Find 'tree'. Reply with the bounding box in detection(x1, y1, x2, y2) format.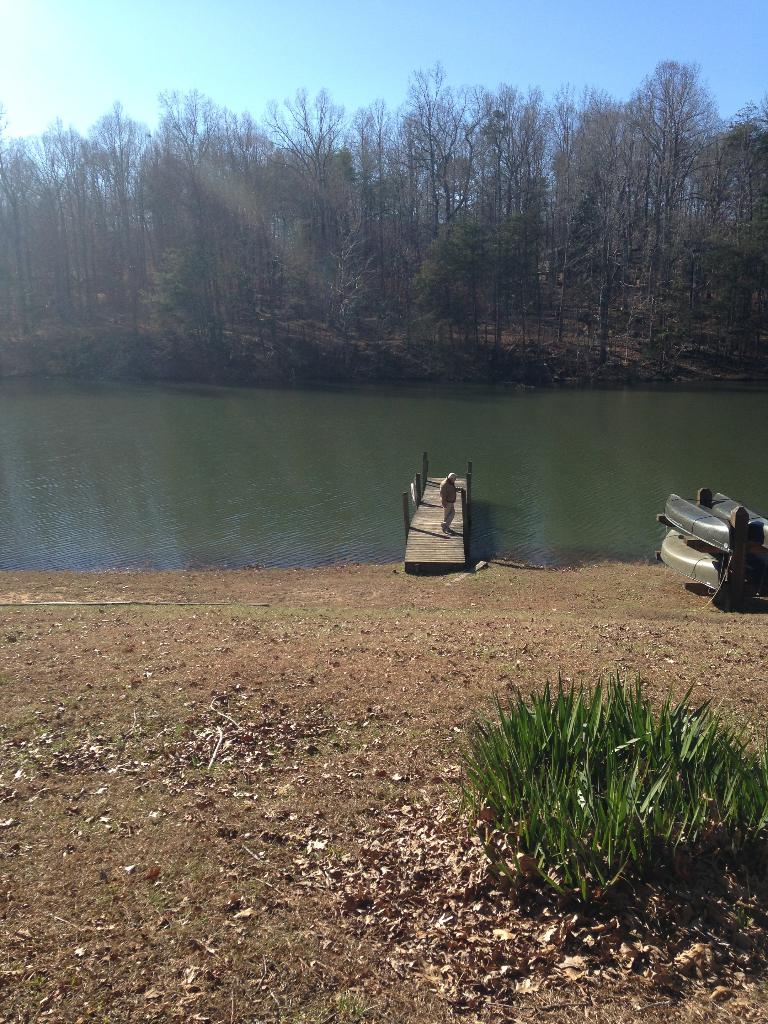
detection(706, 90, 767, 386).
